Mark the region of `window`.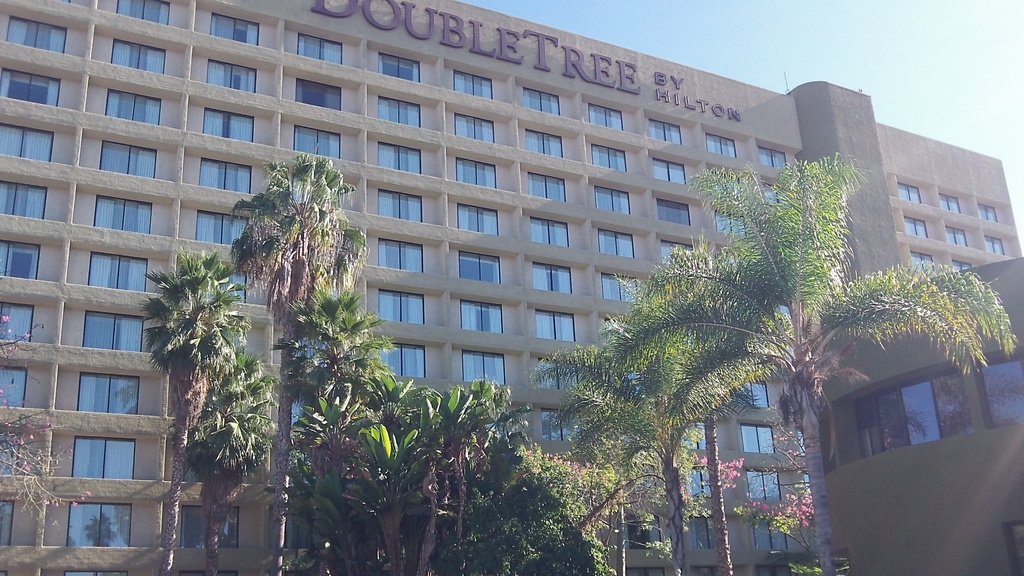
Region: [left=599, top=228, right=639, bottom=261].
